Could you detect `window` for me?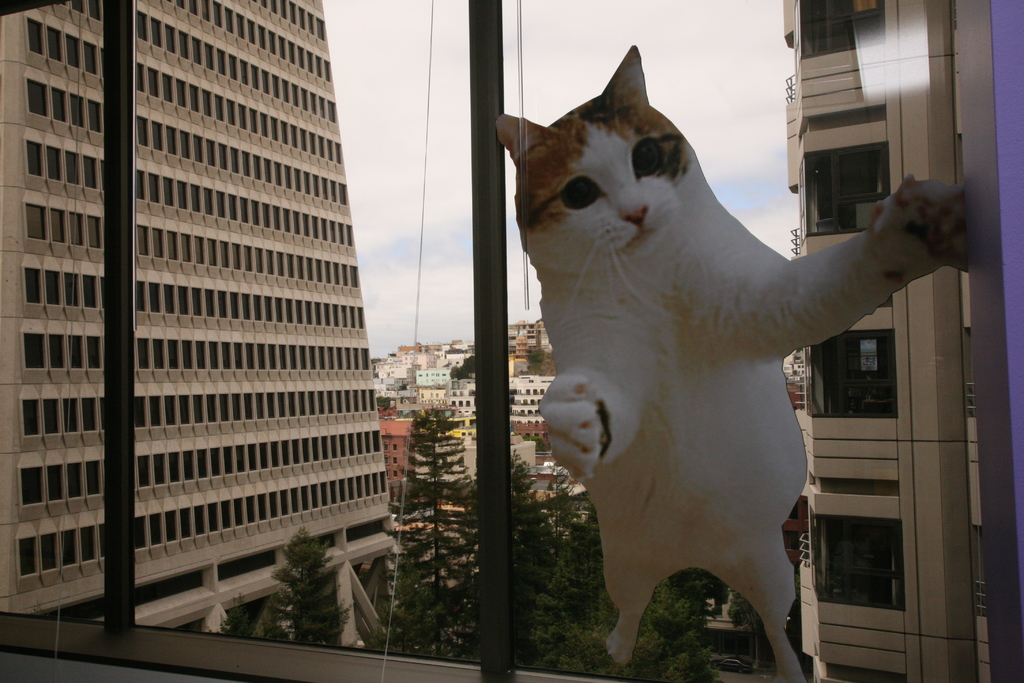
Detection result: l=24, t=77, r=48, b=117.
